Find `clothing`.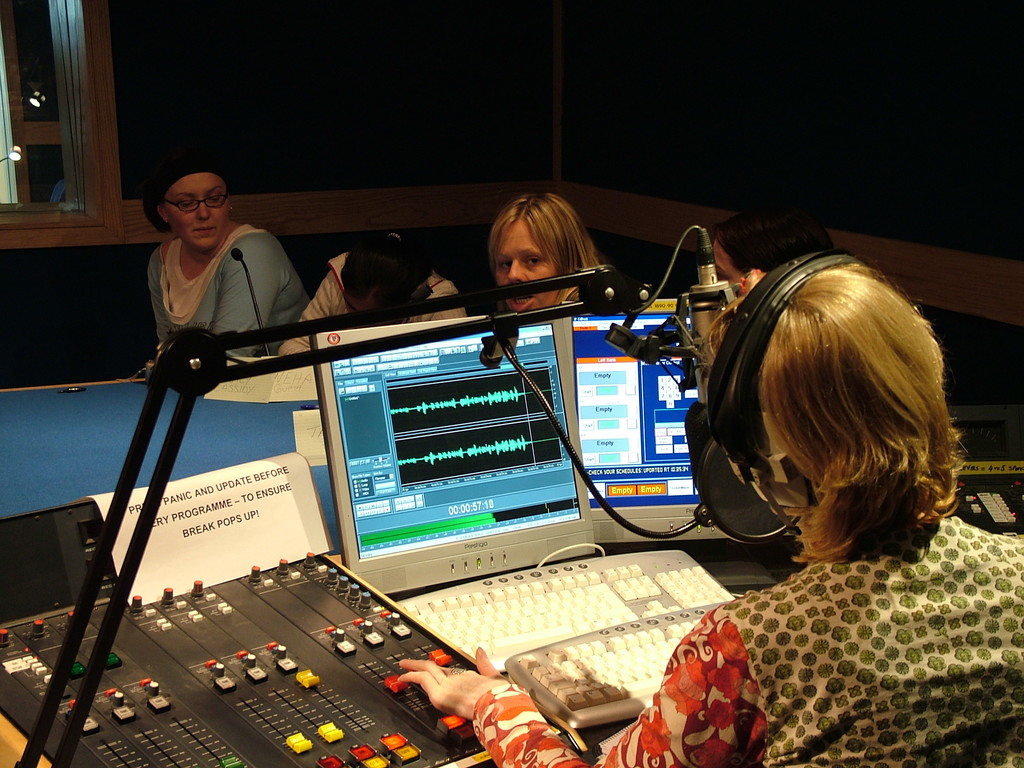
(x1=464, y1=511, x2=1023, y2=767).
